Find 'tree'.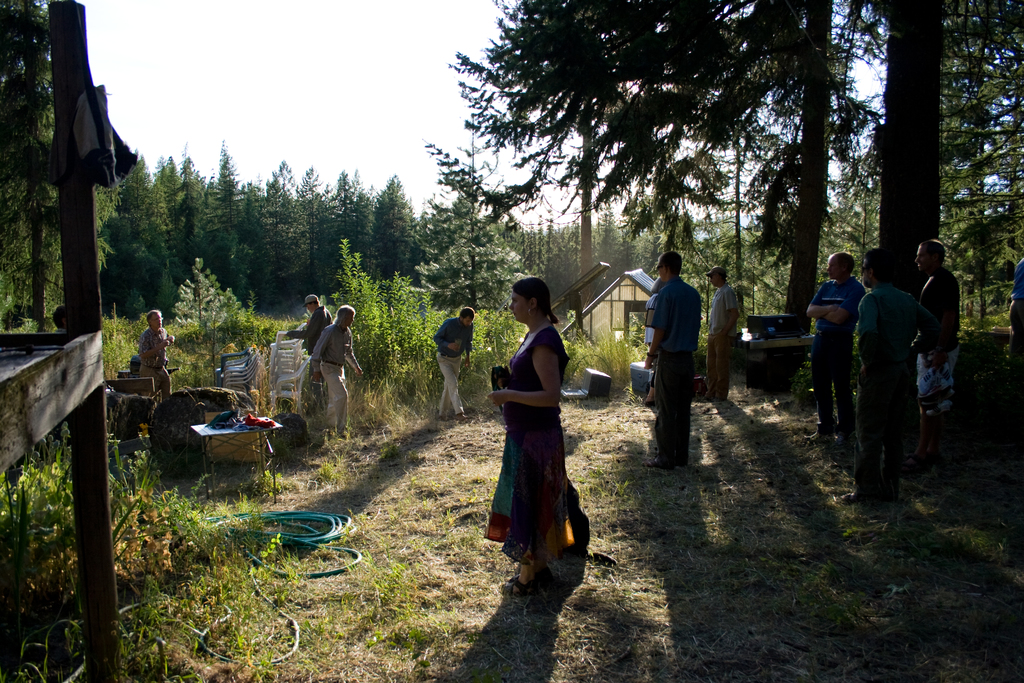
bbox=[183, 151, 204, 275].
